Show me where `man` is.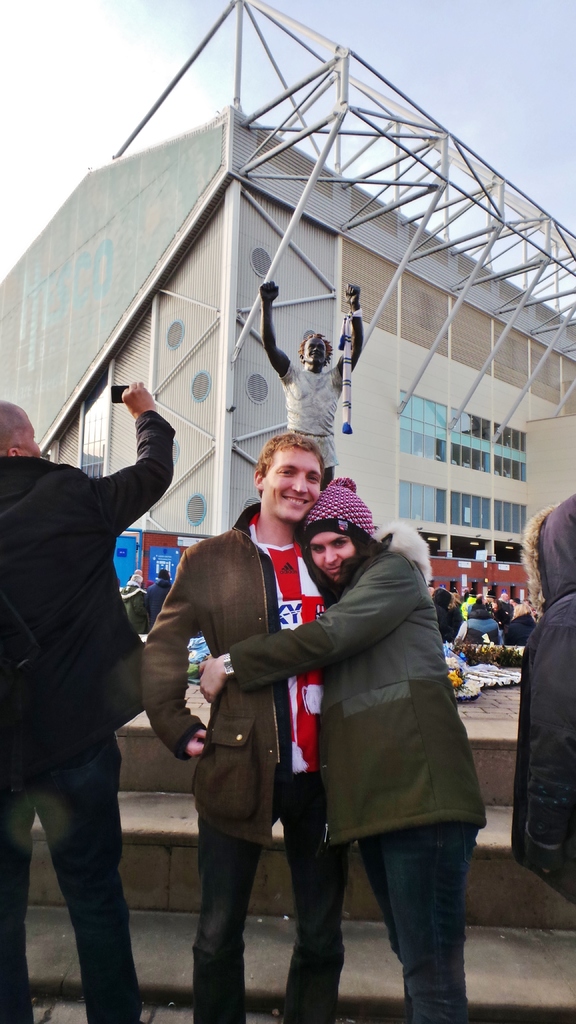
`man` is at 140:428:338:1023.
